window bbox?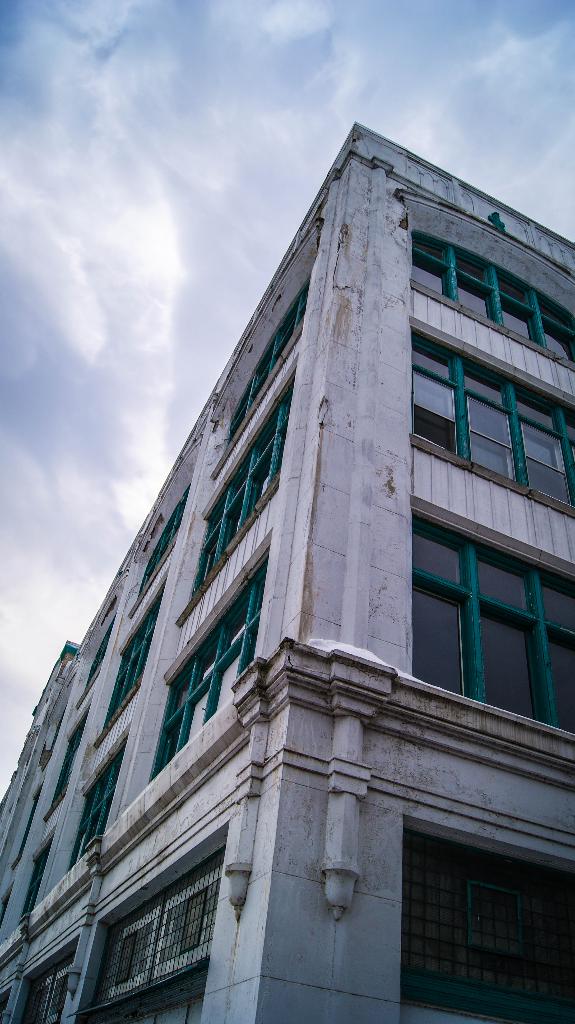
crop(91, 571, 164, 742)
